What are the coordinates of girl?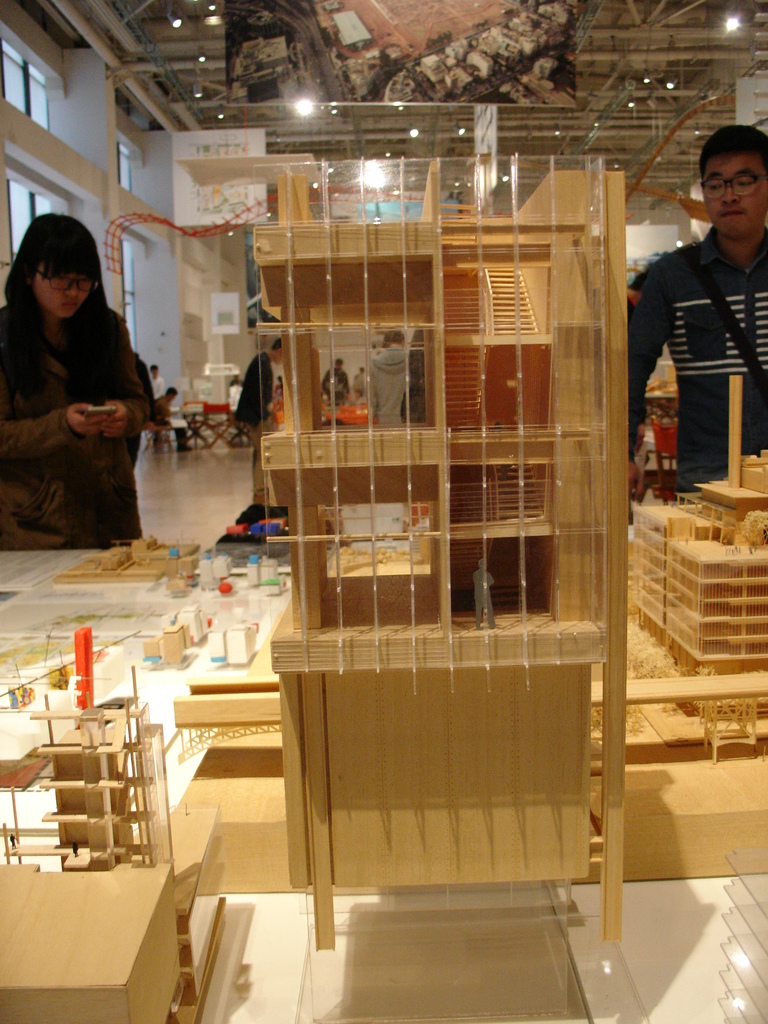
0/209/148/548.
